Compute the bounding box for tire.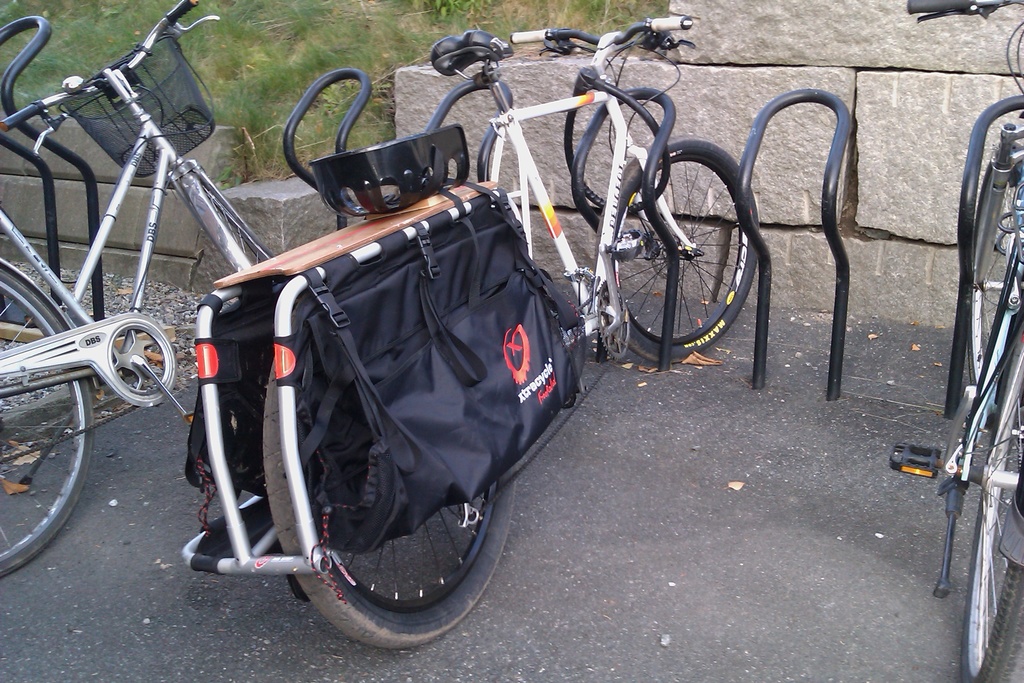
detection(0, 259, 86, 573).
